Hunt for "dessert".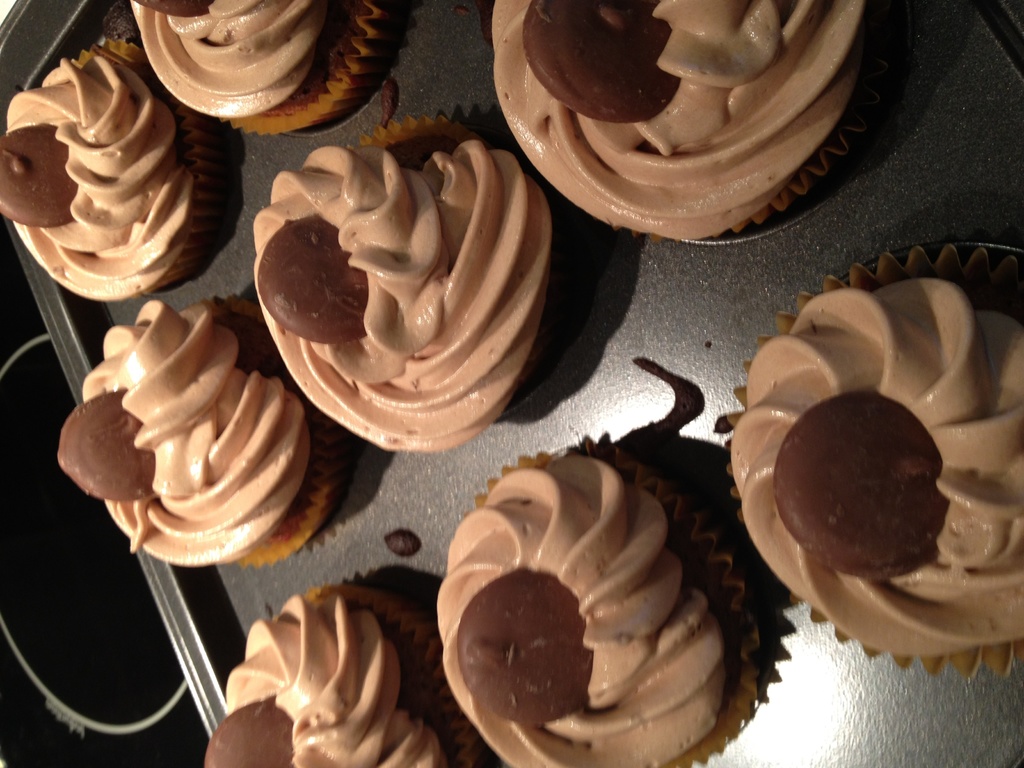
Hunted down at 0,58,195,303.
